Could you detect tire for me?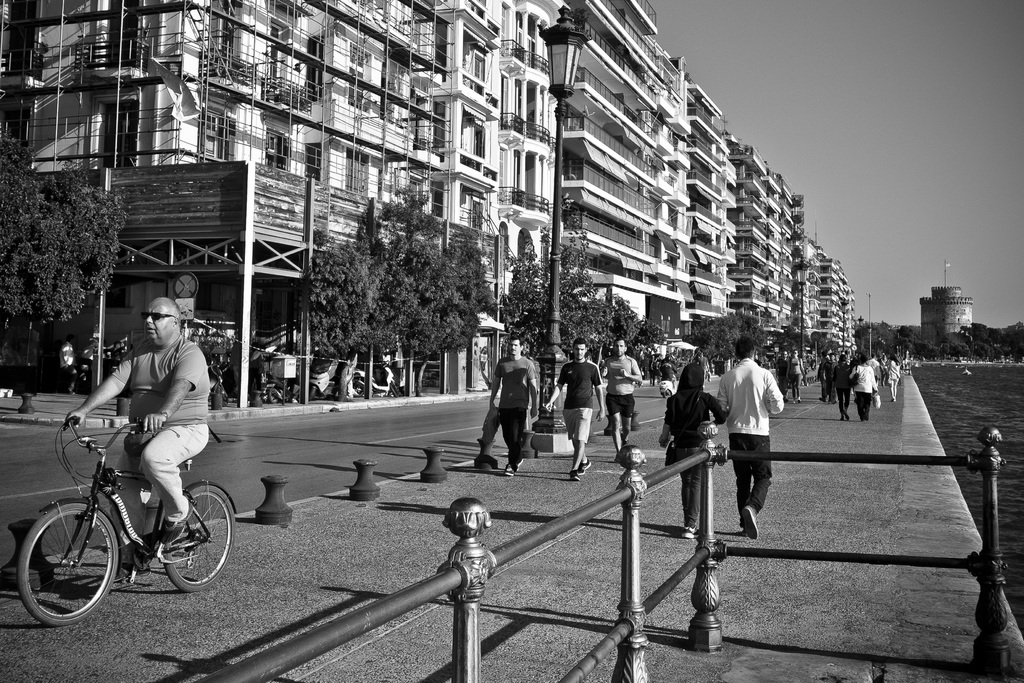
Detection result: {"left": 164, "top": 489, "right": 234, "bottom": 594}.
